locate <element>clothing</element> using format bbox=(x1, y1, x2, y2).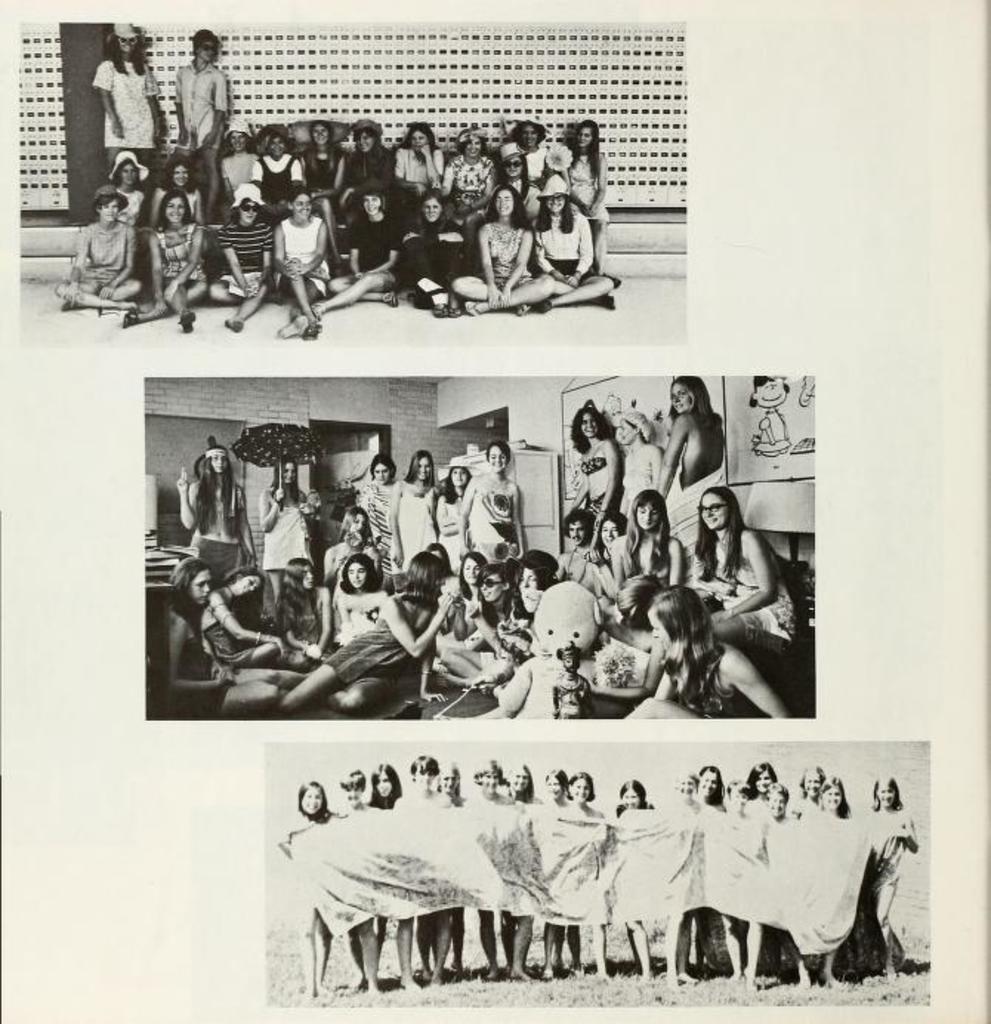
bbox=(525, 215, 615, 306).
